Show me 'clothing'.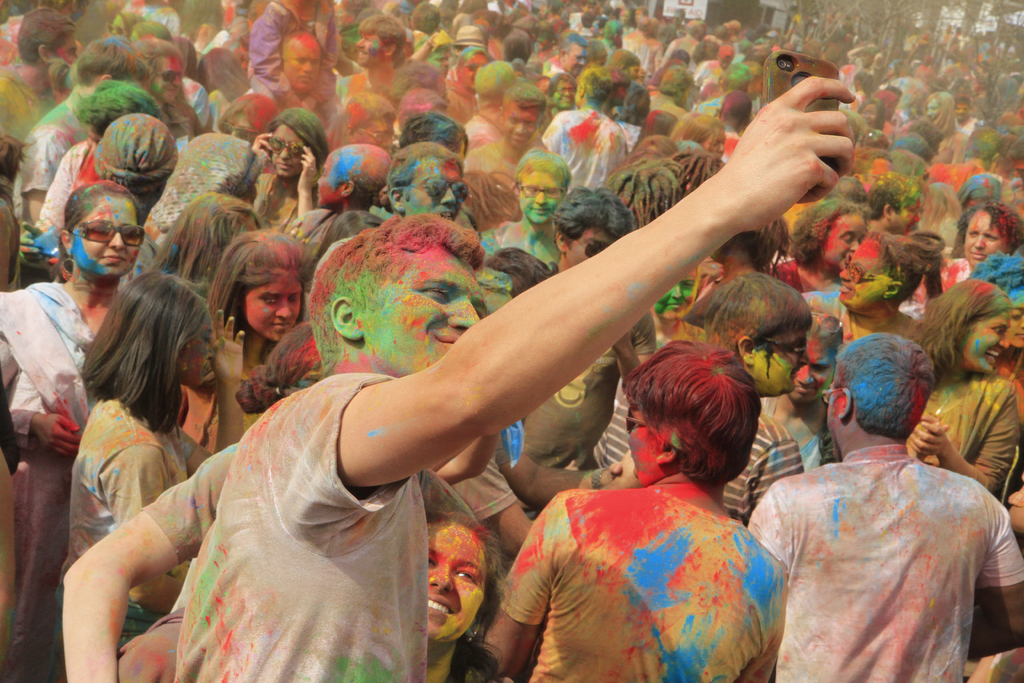
'clothing' is here: Rect(9, 101, 93, 236).
